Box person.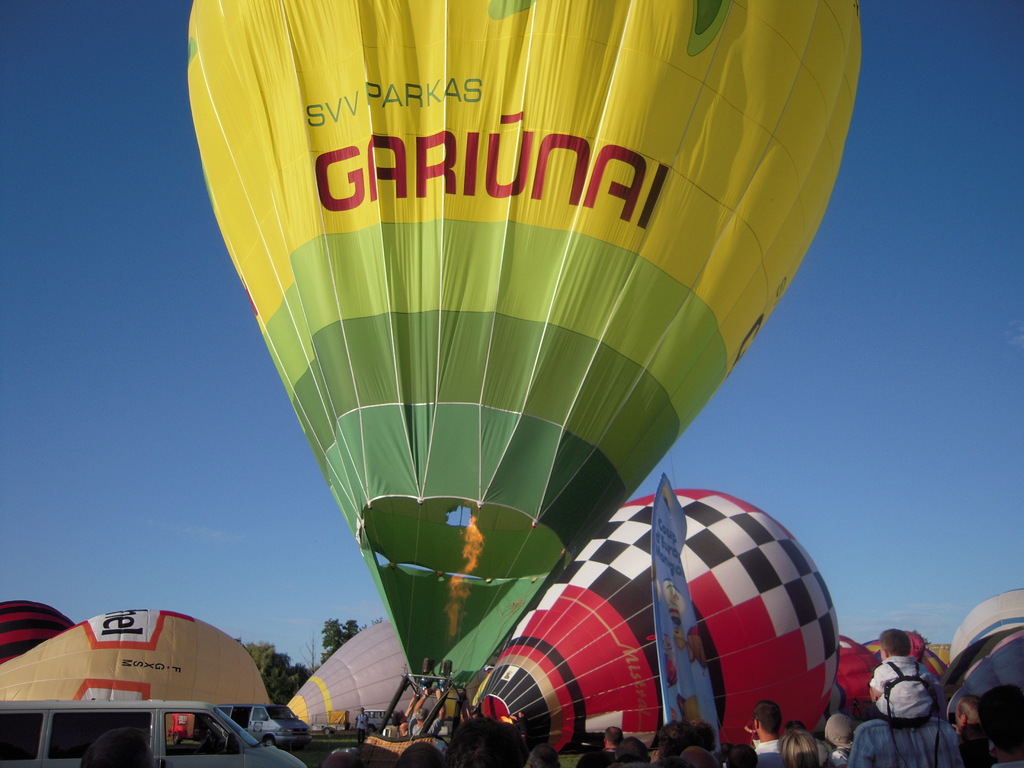
869:629:950:756.
